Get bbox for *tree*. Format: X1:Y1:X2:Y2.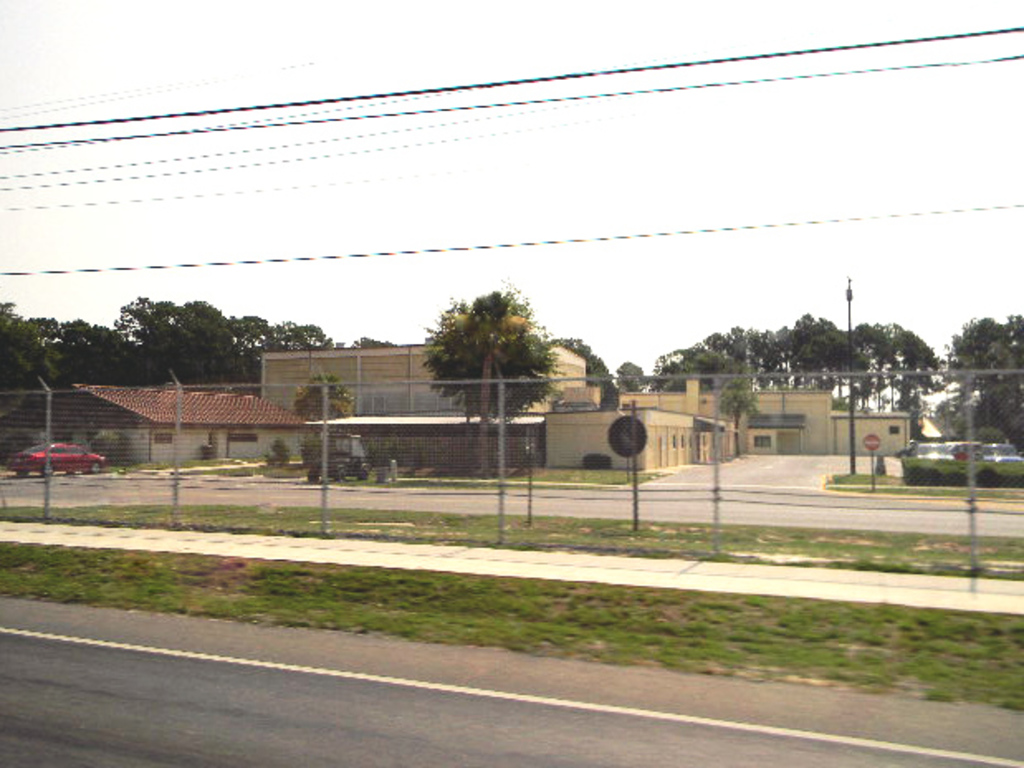
425:278:553:467.
